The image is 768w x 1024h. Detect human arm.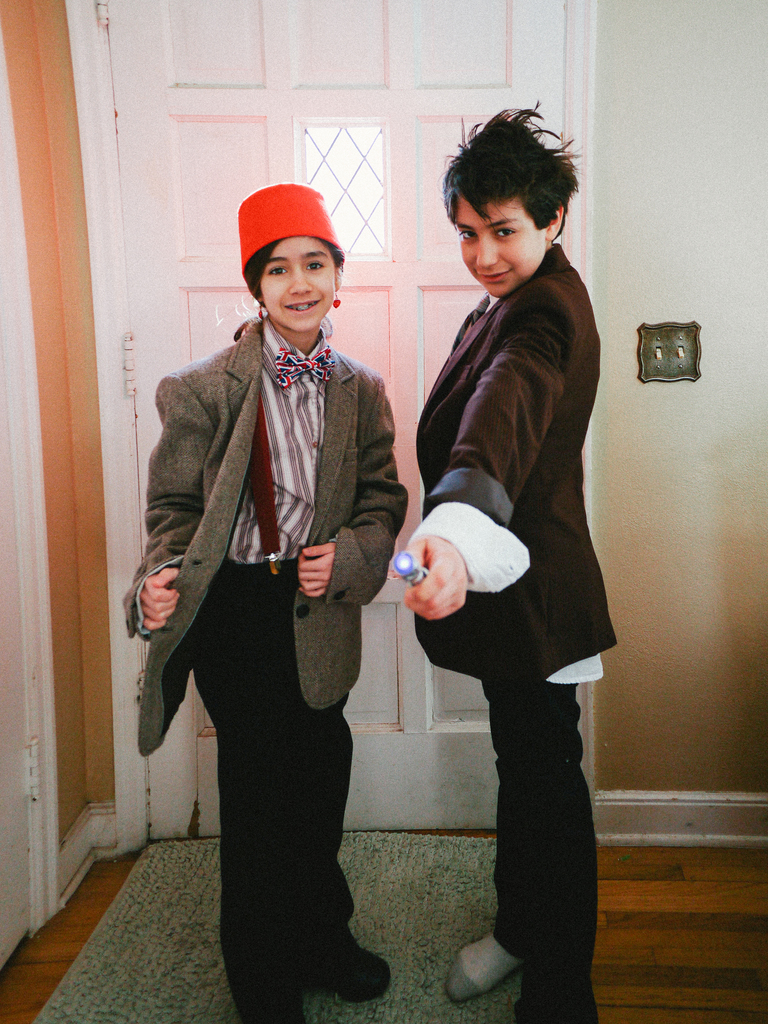
Detection: <region>394, 301, 541, 622</region>.
